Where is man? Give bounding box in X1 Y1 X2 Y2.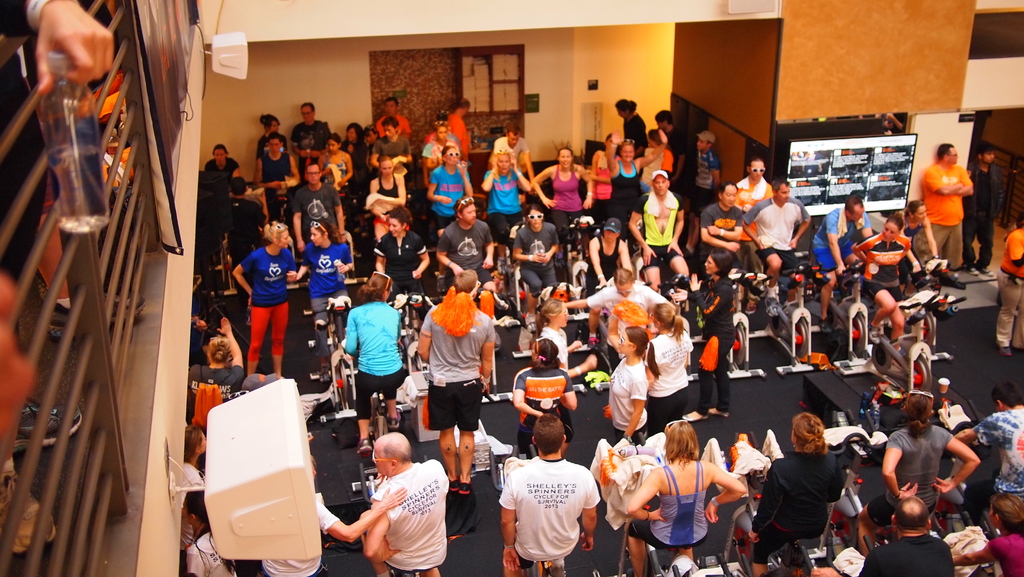
810 192 872 323.
